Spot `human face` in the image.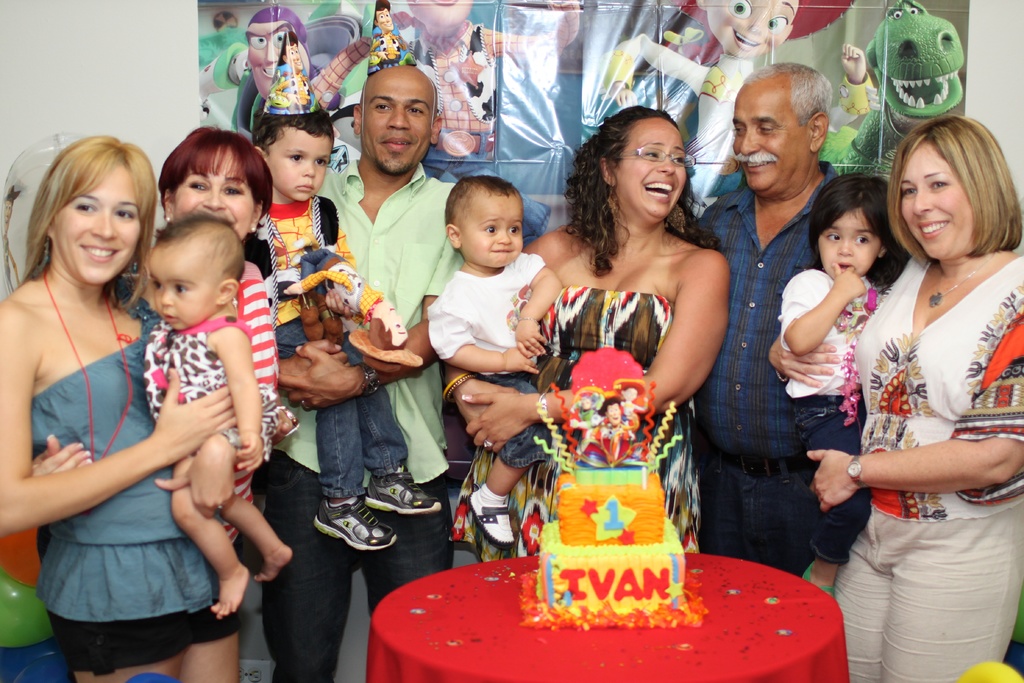
`human face` found at BBox(54, 164, 138, 286).
